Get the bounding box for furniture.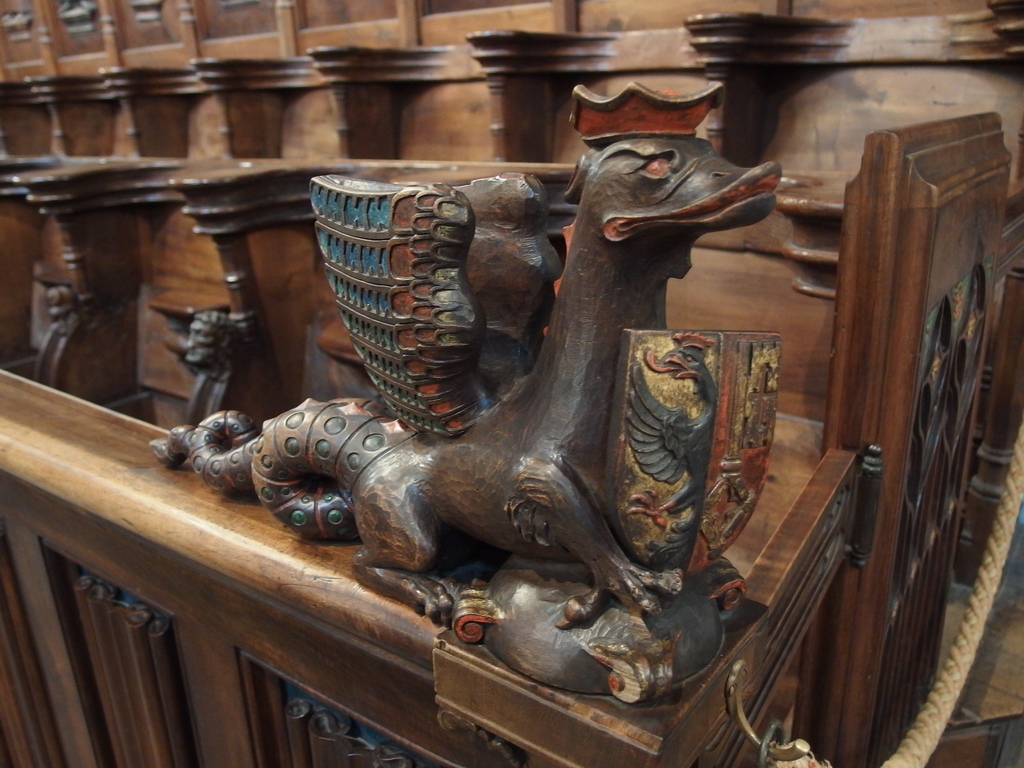
bbox(0, 0, 1023, 767).
